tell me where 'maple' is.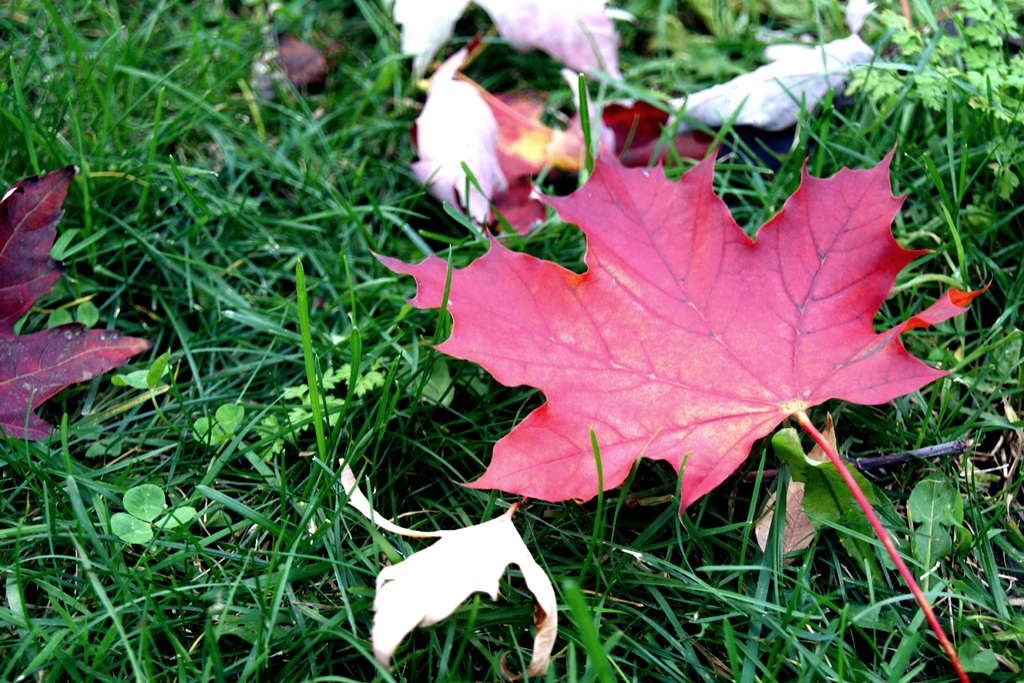
'maple' is at box=[334, 447, 559, 675].
